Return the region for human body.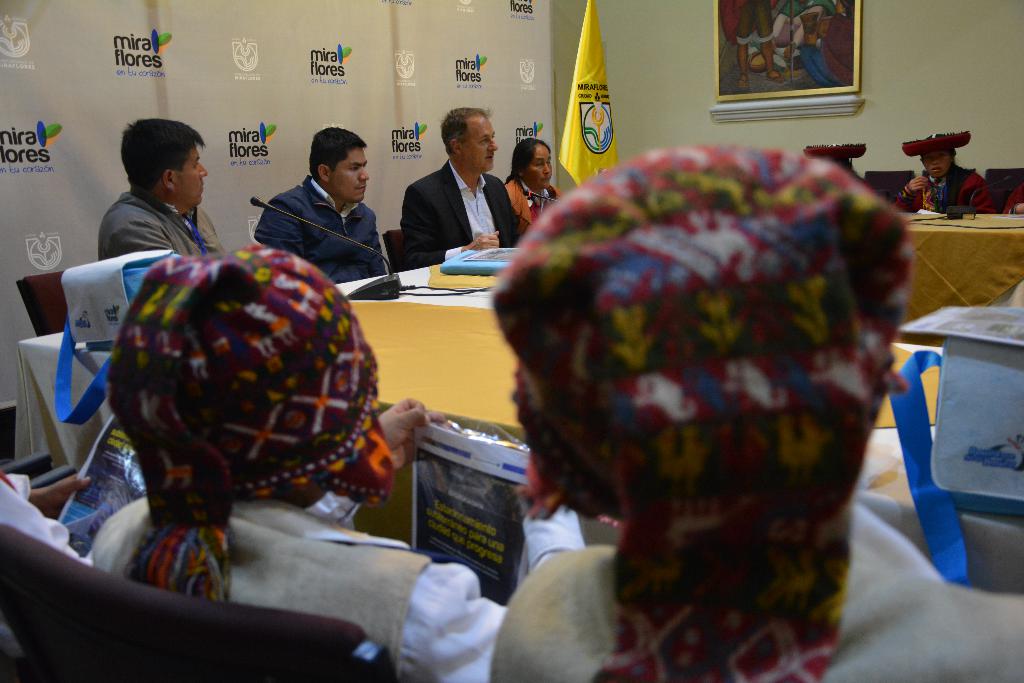
box(380, 105, 982, 682).
